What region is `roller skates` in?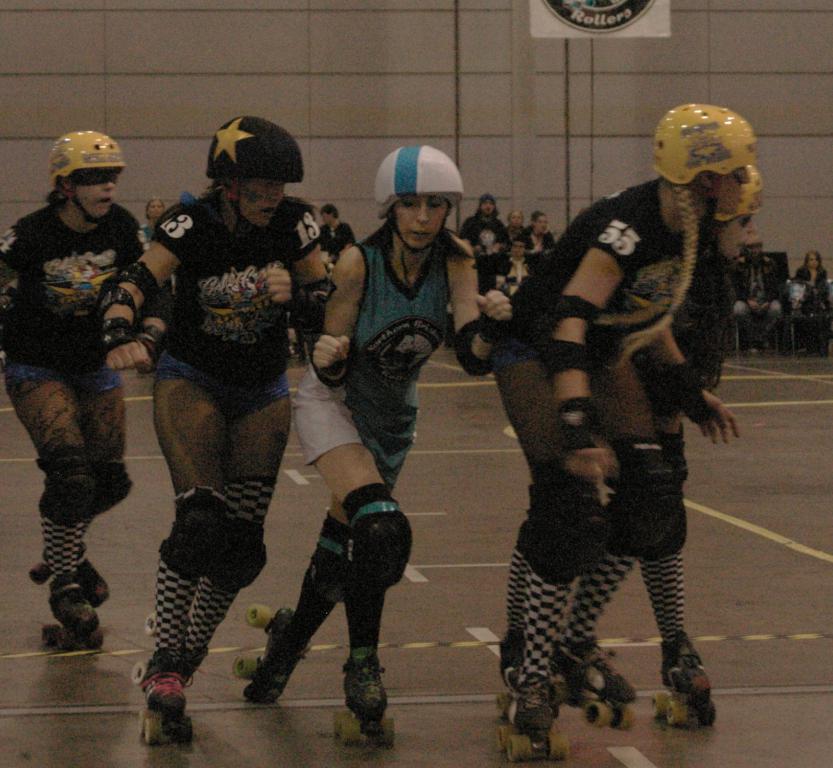
l=648, t=627, r=718, b=726.
